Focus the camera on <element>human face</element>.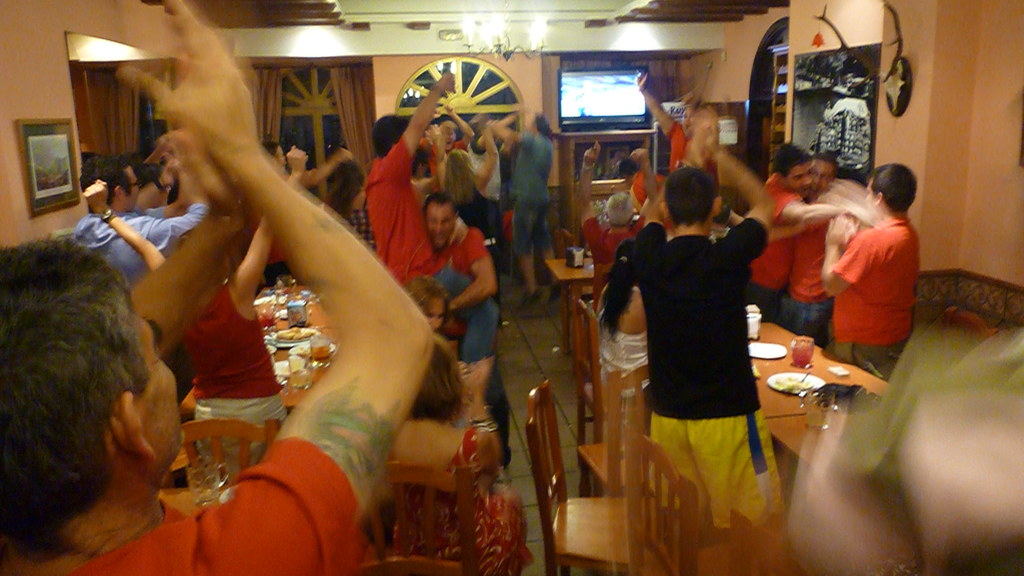
Focus region: bbox=[427, 205, 454, 247].
